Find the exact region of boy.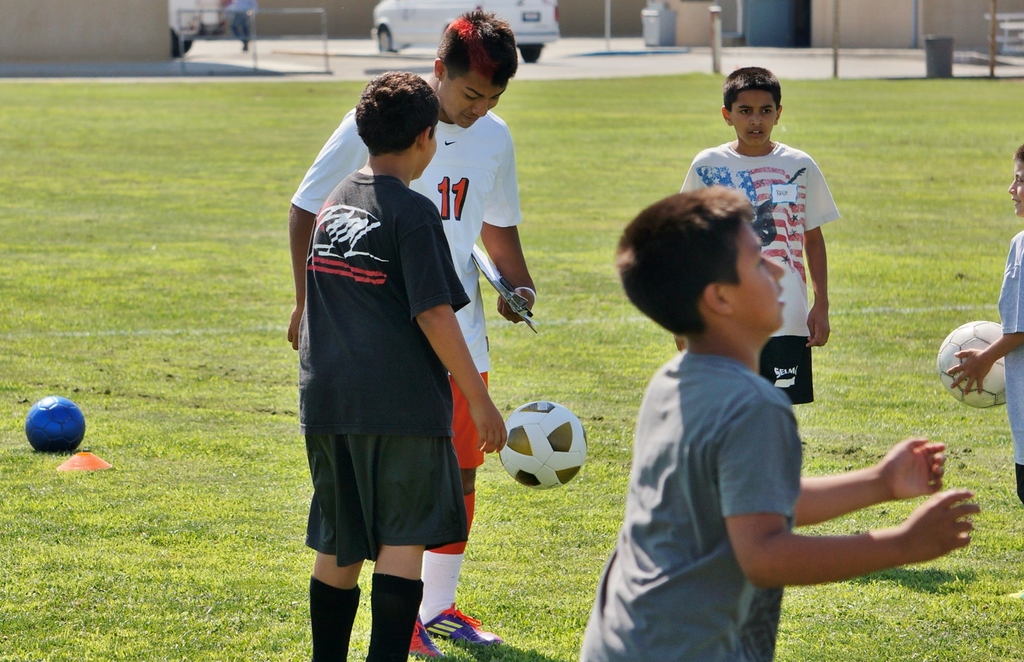
Exact region: {"left": 302, "top": 72, "right": 512, "bottom": 661}.
